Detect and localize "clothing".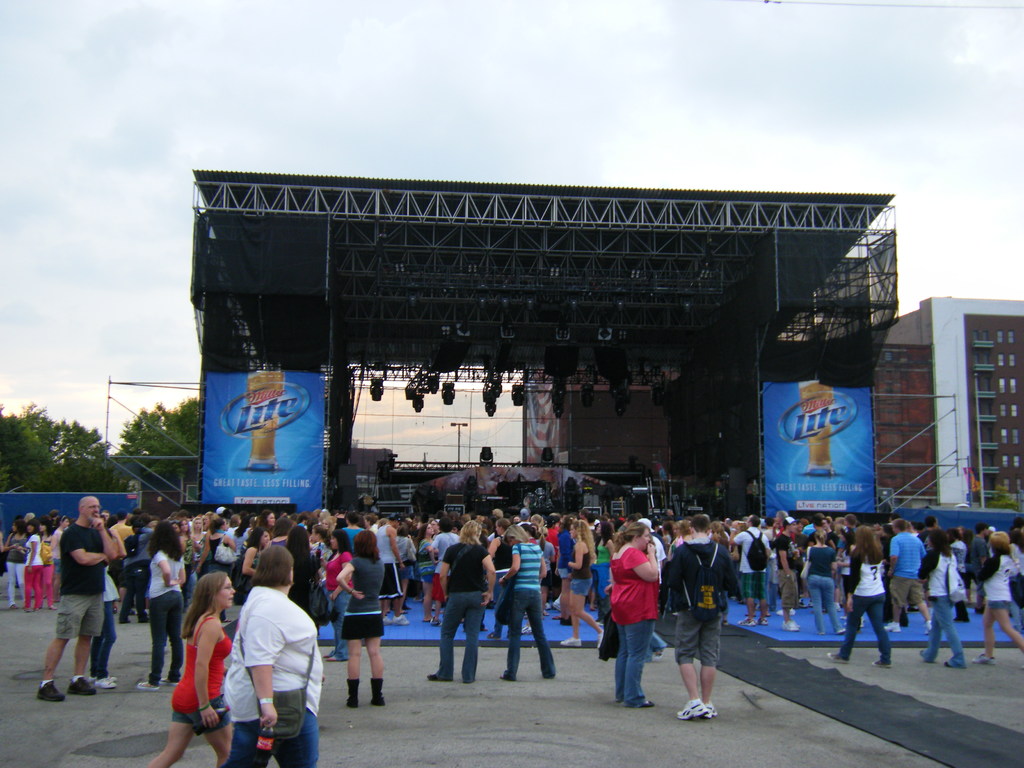
Localized at box=[776, 566, 802, 610].
